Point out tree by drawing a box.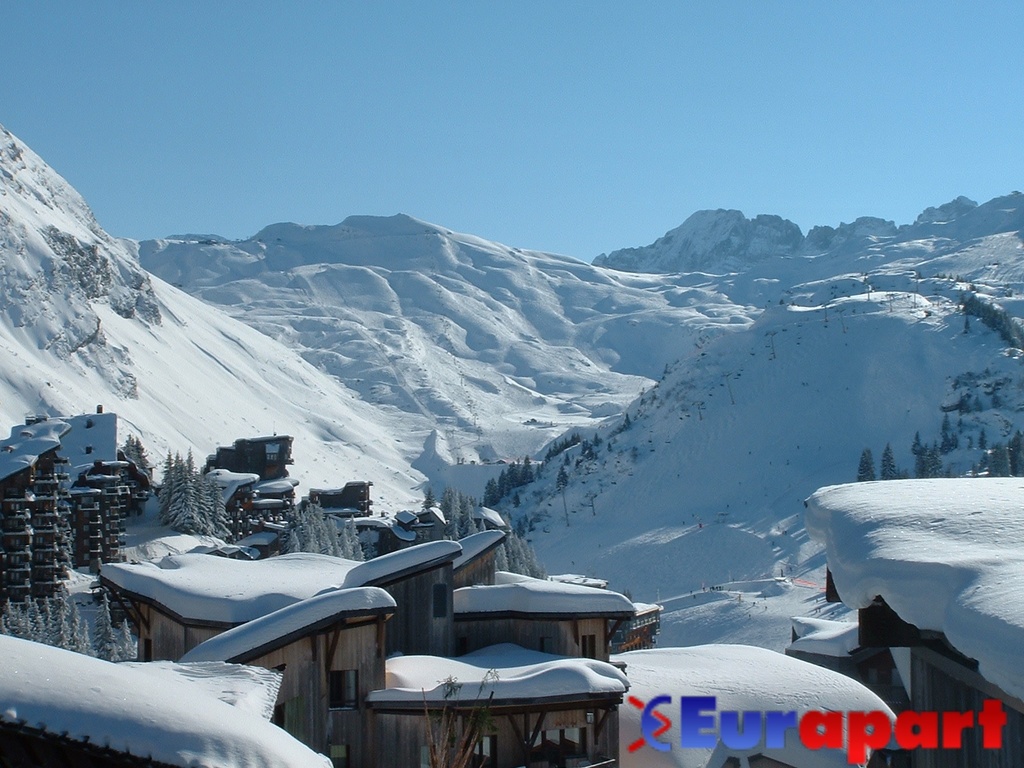
(497, 468, 516, 500).
